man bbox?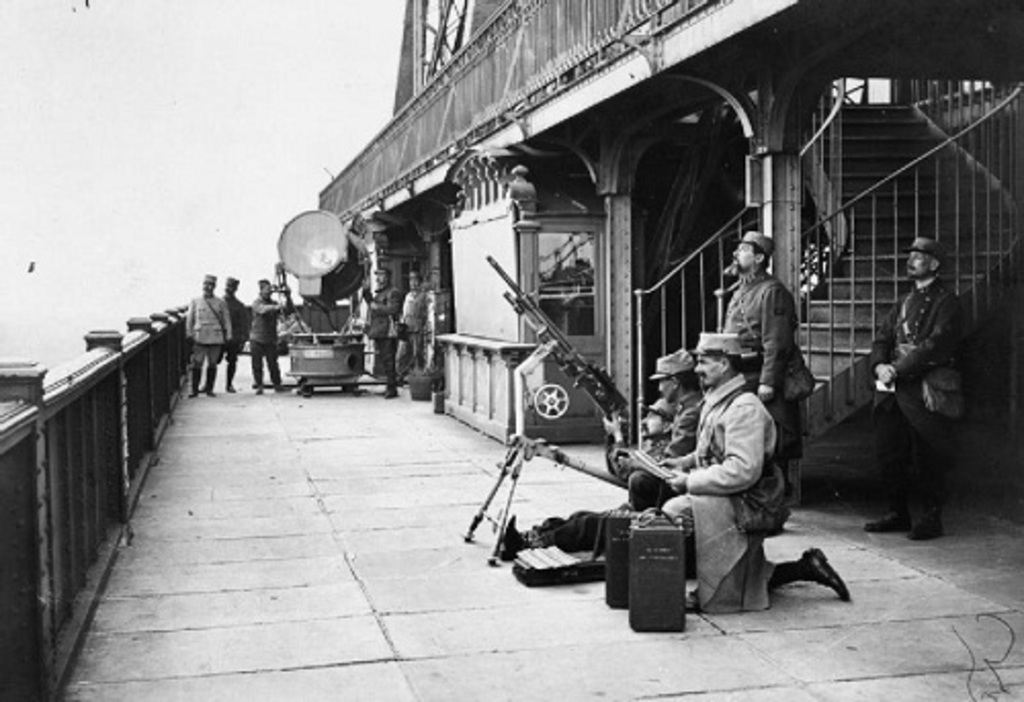
<bbox>623, 350, 707, 460</bbox>
